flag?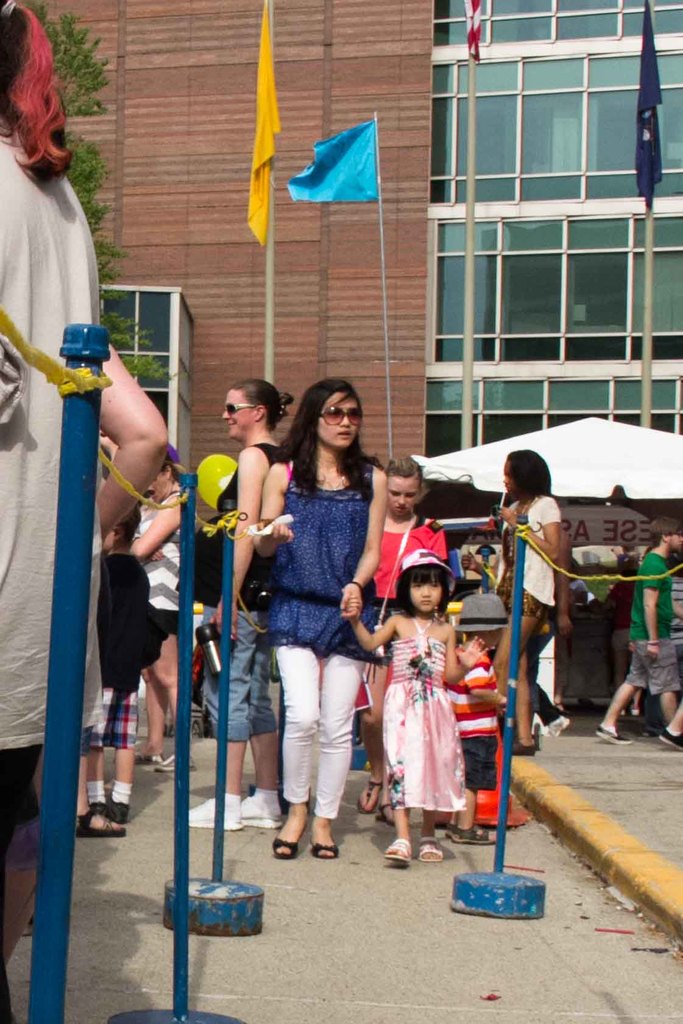
(x1=629, y1=0, x2=660, y2=213)
